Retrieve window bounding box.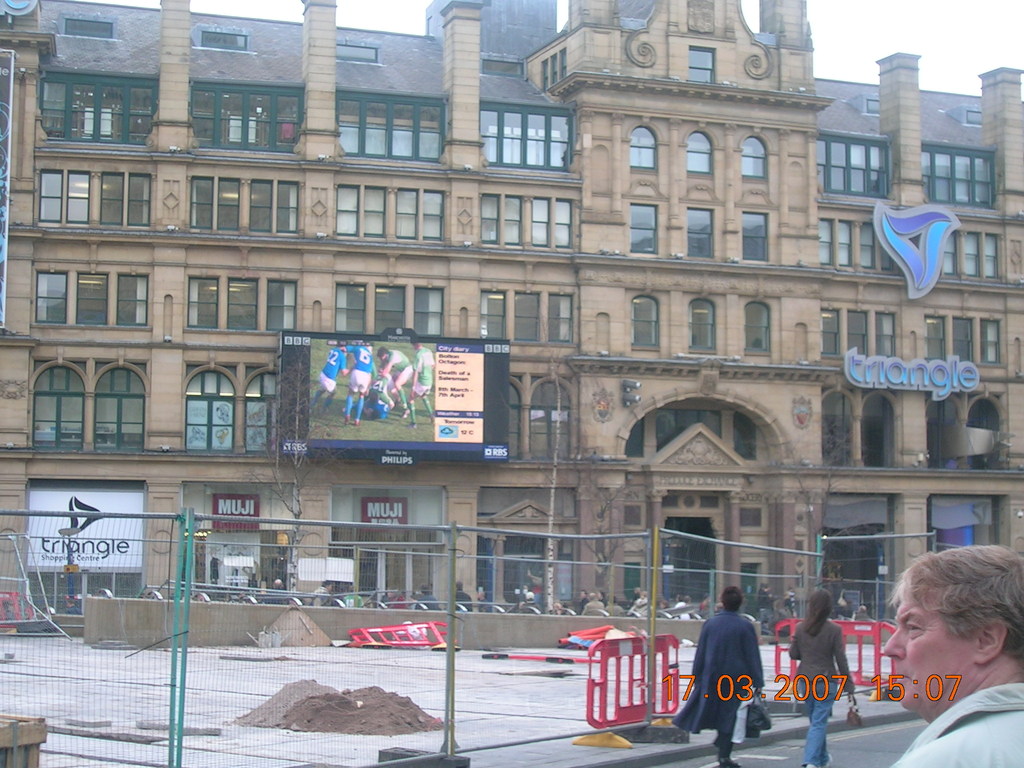
Bounding box: (left=856, top=222, right=872, bottom=269).
